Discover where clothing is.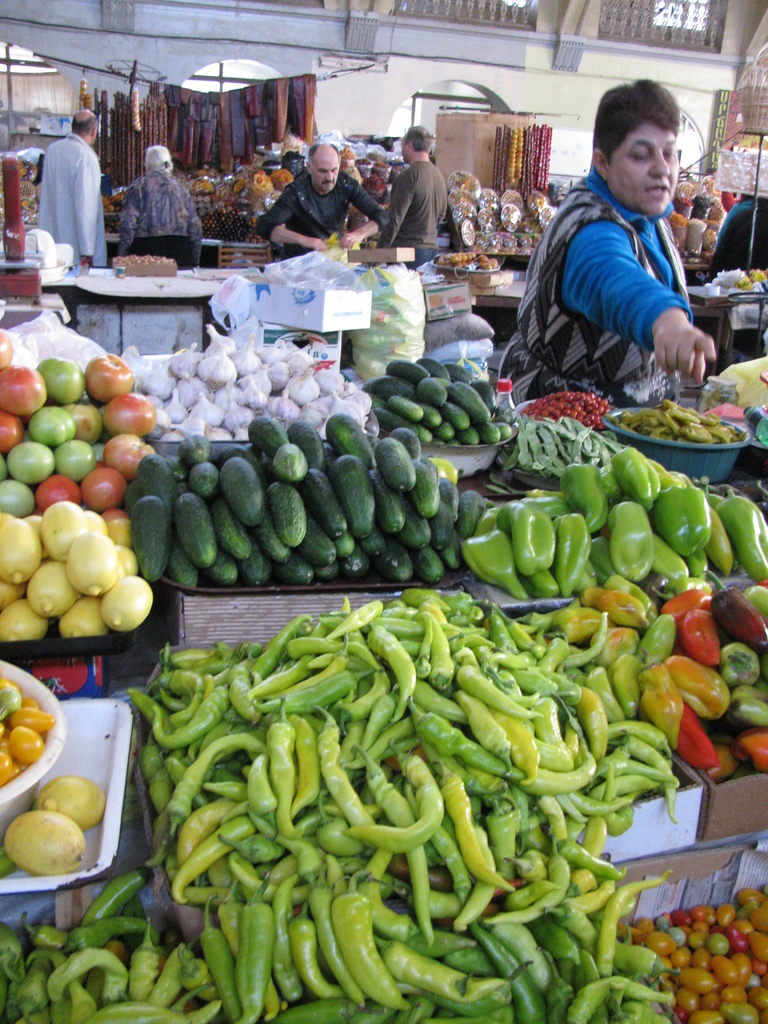
Discovered at l=359, t=152, r=450, b=241.
